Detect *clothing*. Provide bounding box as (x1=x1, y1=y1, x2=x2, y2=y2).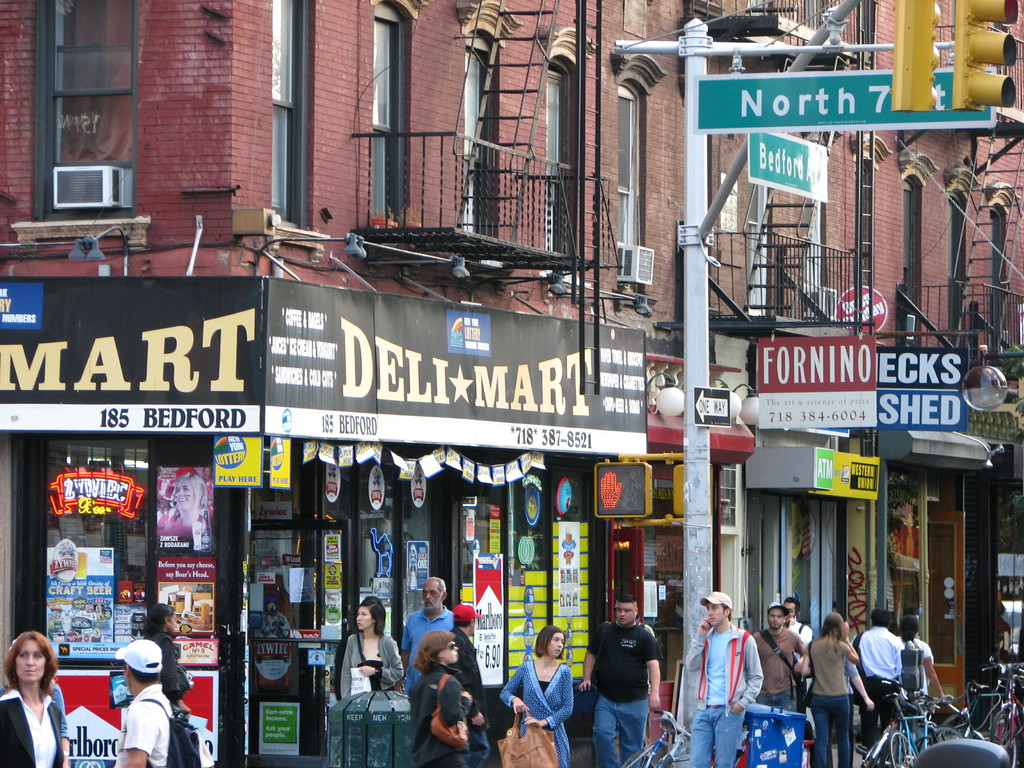
(x1=679, y1=626, x2=768, y2=767).
